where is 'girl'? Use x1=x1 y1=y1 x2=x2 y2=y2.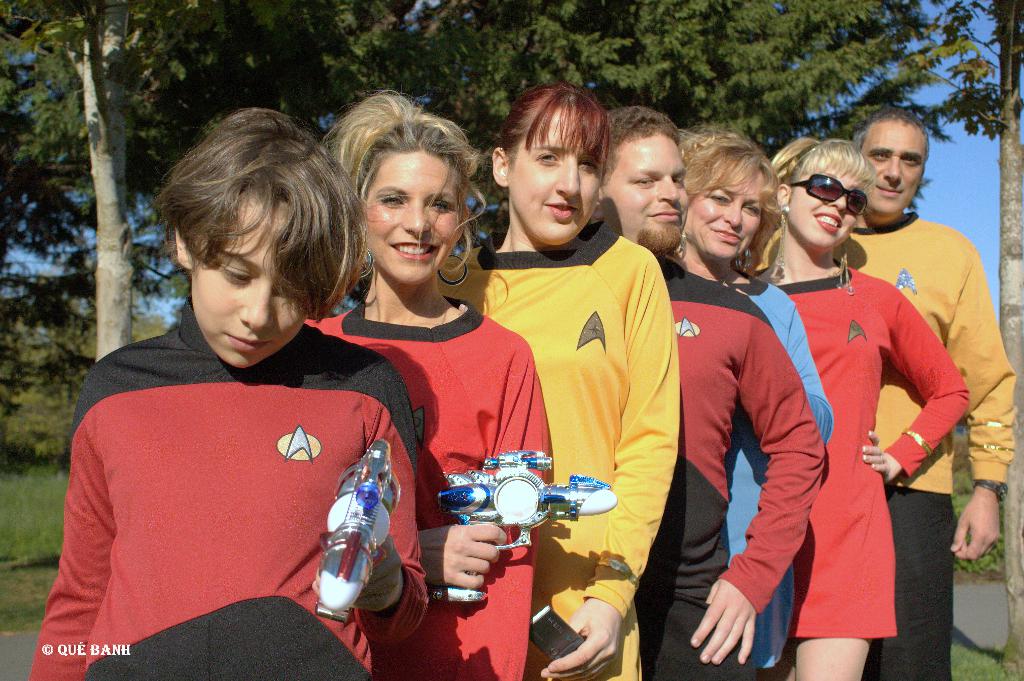
x1=434 y1=83 x2=679 y2=680.
